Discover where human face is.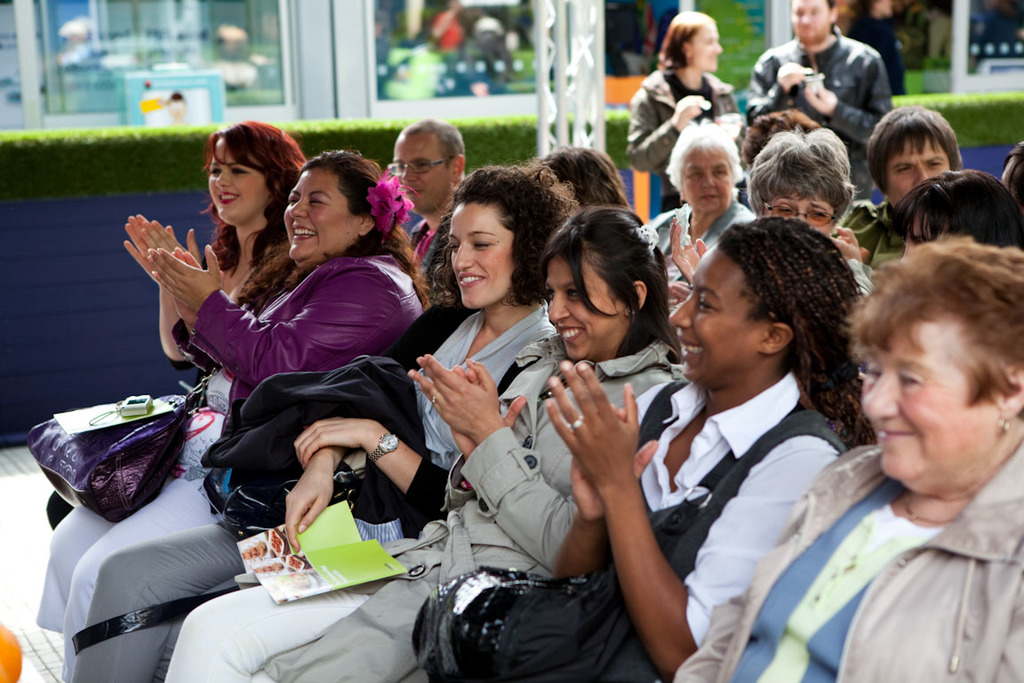
Discovered at 285/169/366/262.
